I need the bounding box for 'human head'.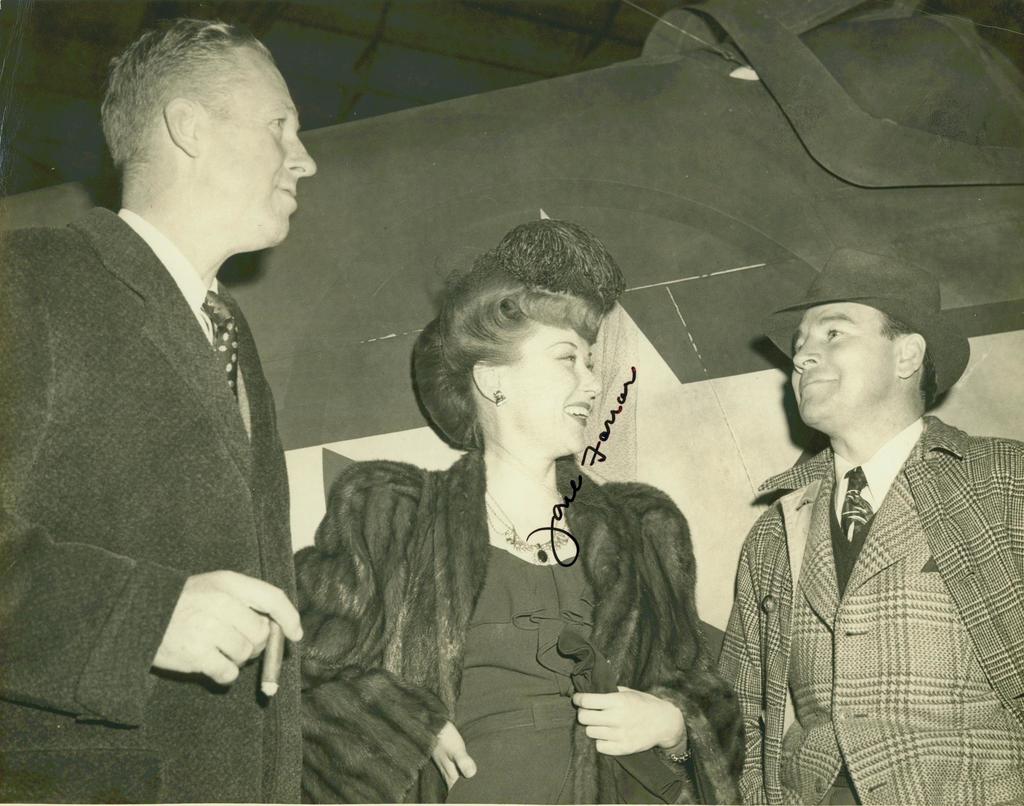
Here it is: BBox(104, 17, 316, 250).
